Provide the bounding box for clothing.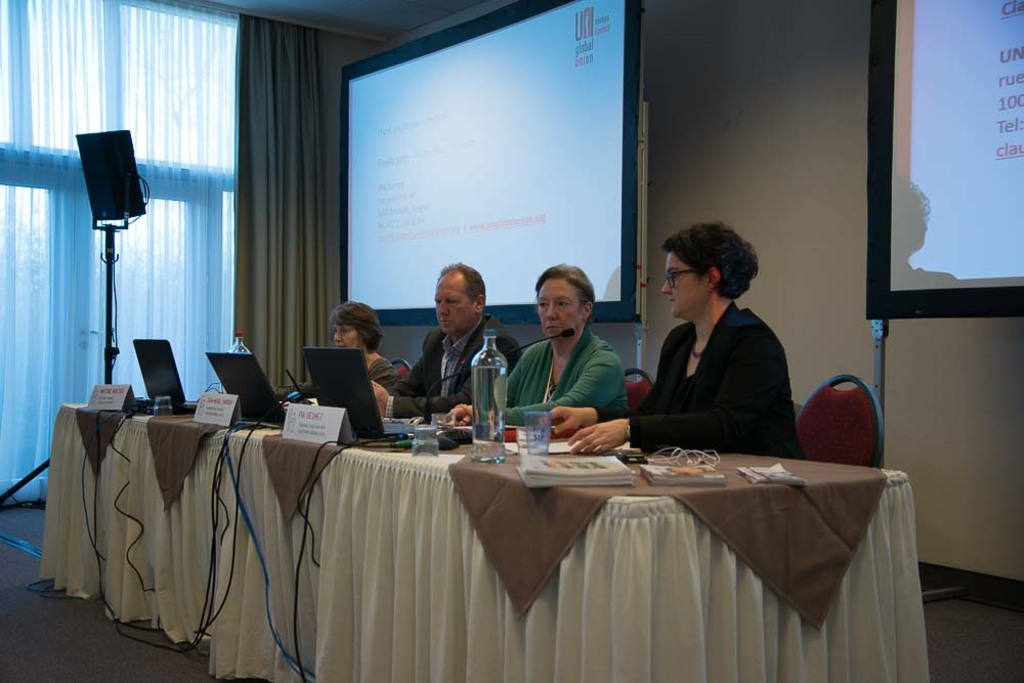
<region>489, 333, 645, 416</region>.
